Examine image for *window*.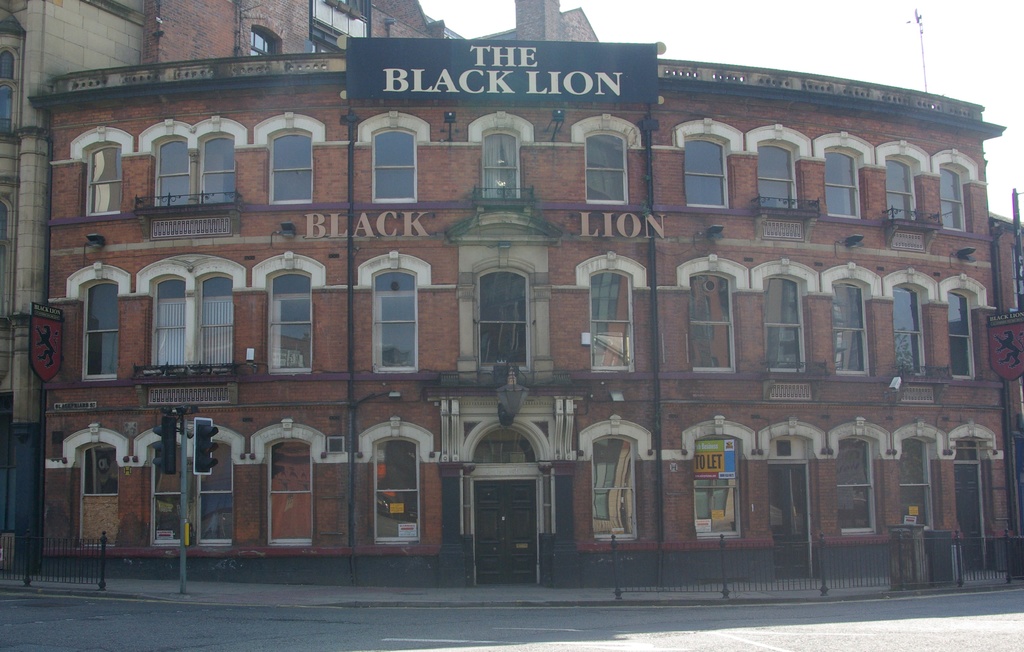
Examination result: <region>681, 413, 755, 541</region>.
